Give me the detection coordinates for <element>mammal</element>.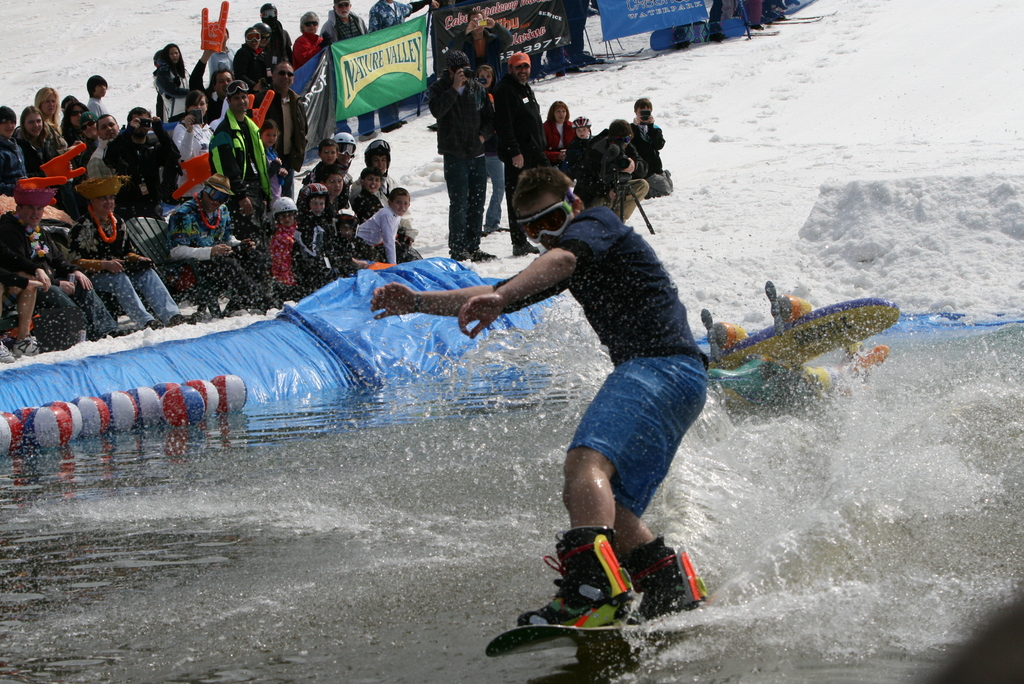
crop(250, 191, 325, 308).
